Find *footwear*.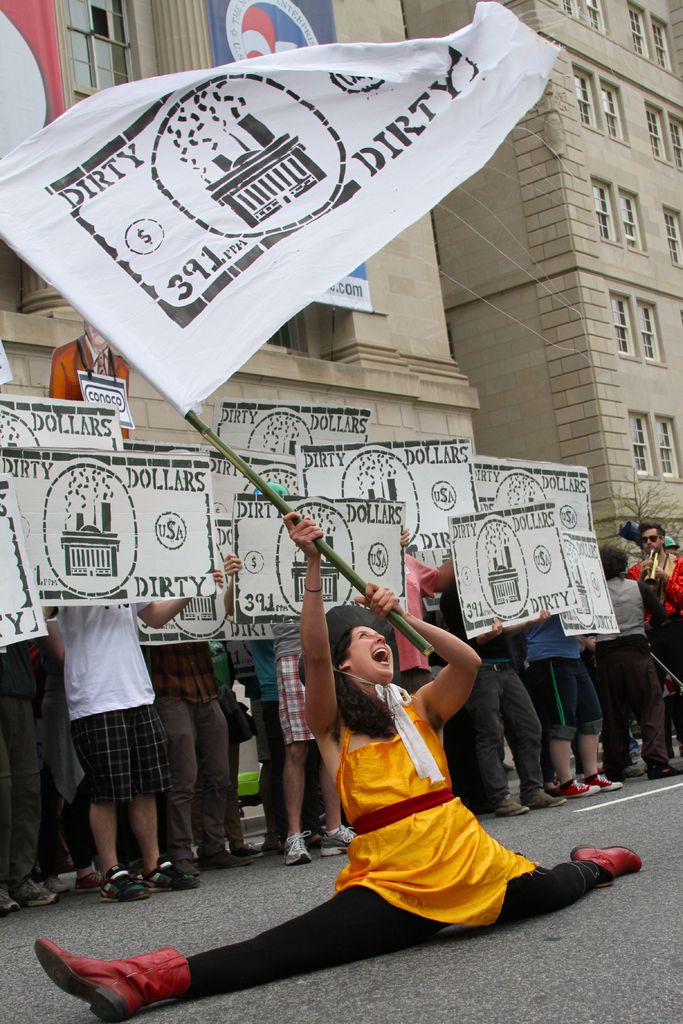
<region>569, 846, 639, 881</region>.
